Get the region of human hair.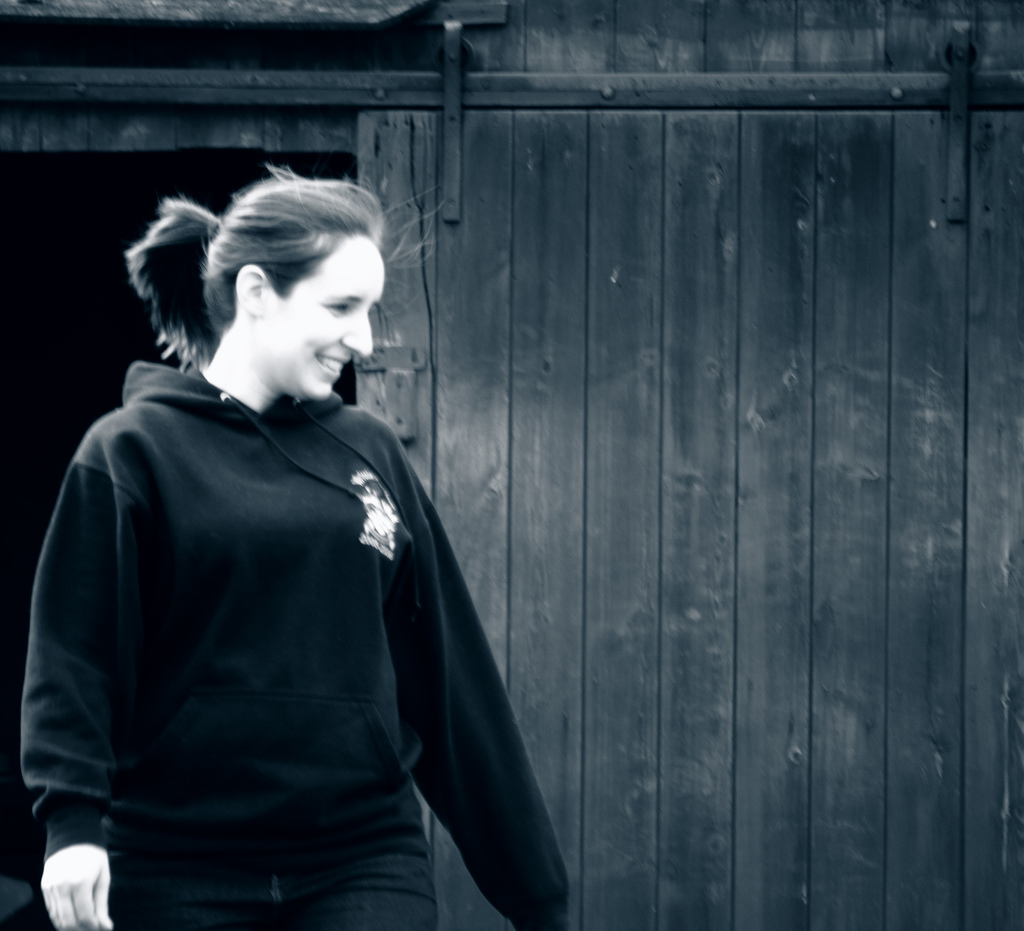
[131,173,381,385].
